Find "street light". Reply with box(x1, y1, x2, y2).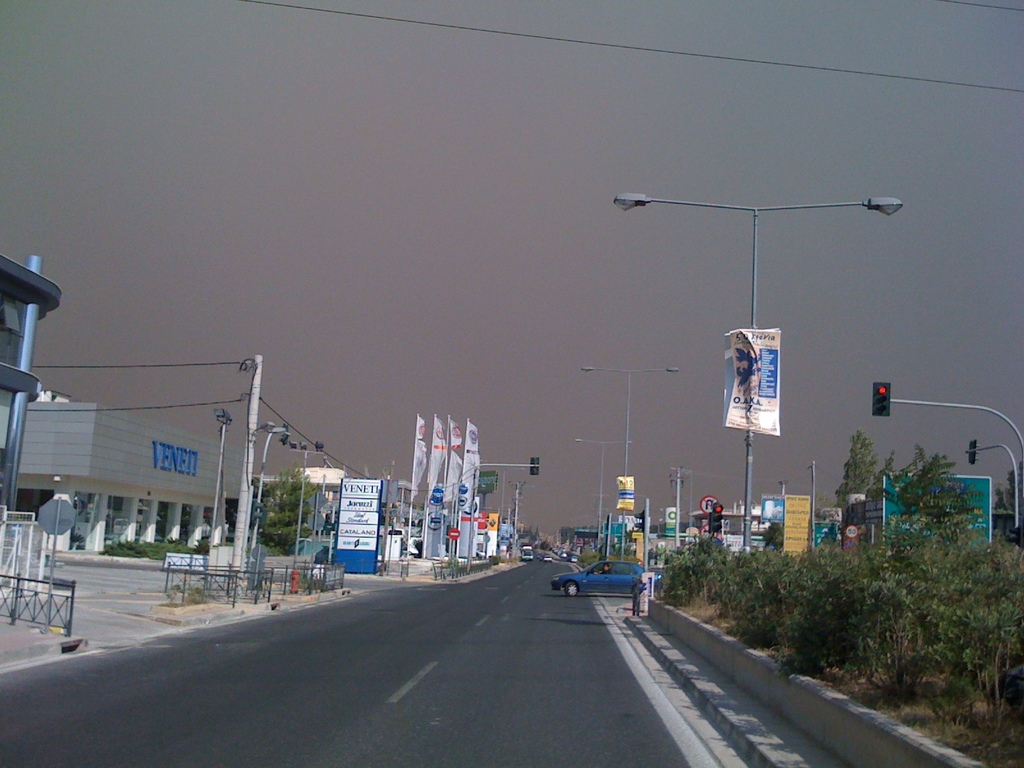
box(668, 463, 695, 527).
